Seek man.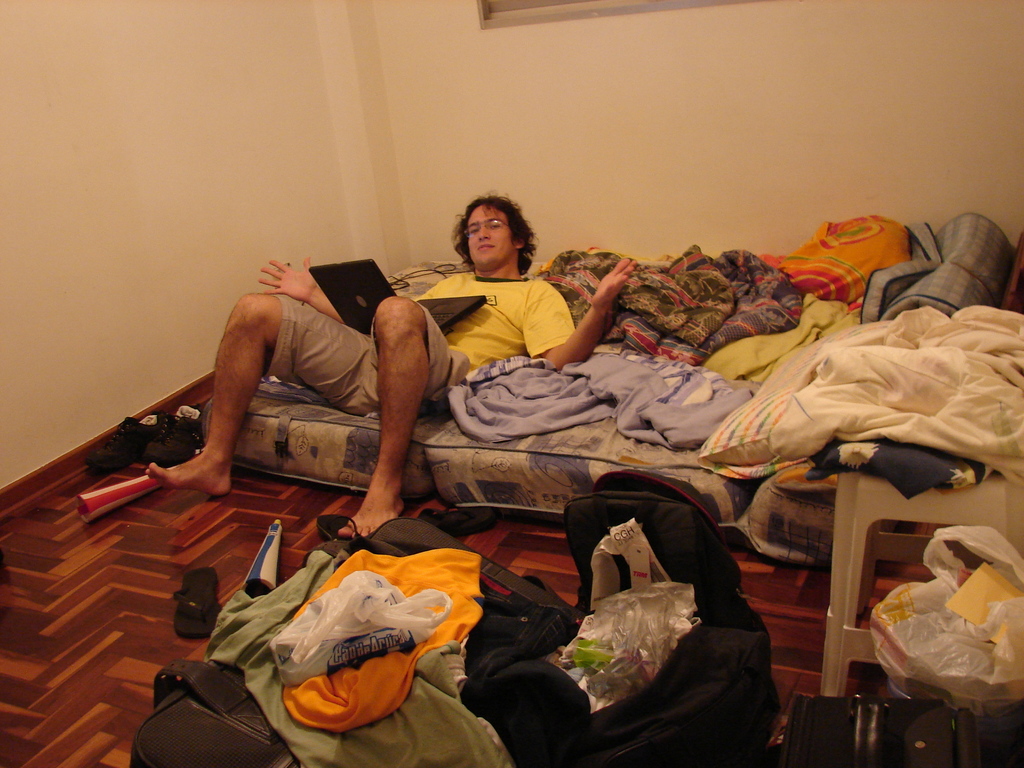
[144, 190, 634, 537].
